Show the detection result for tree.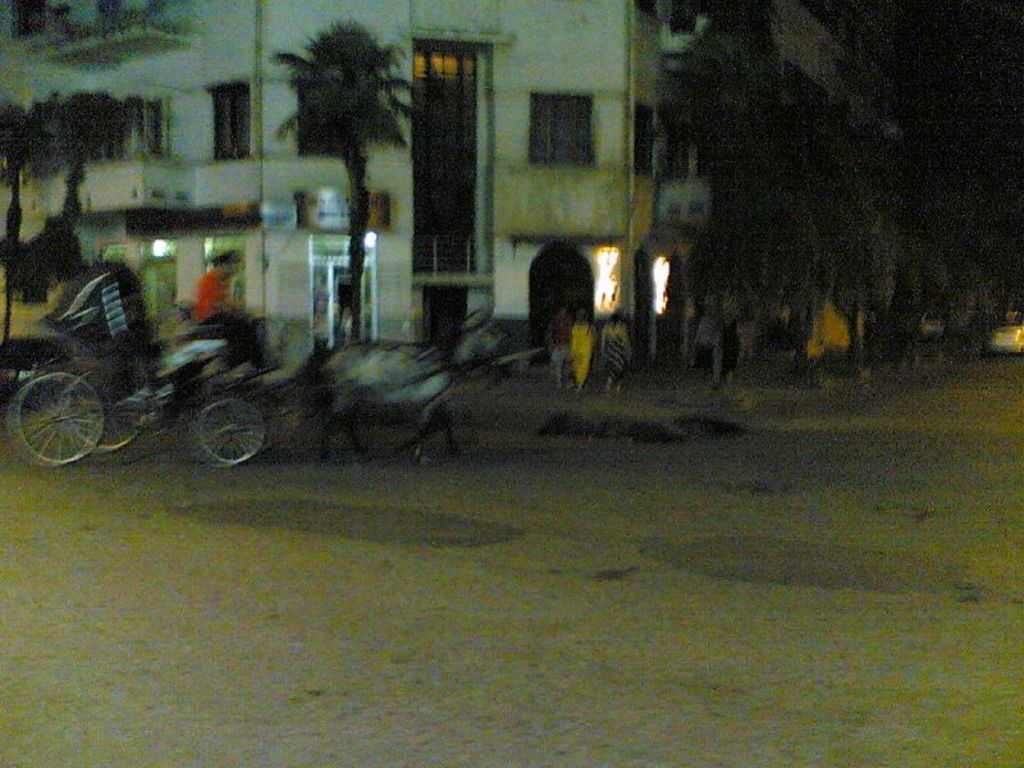
{"x1": 662, "y1": 42, "x2": 771, "y2": 365}.
